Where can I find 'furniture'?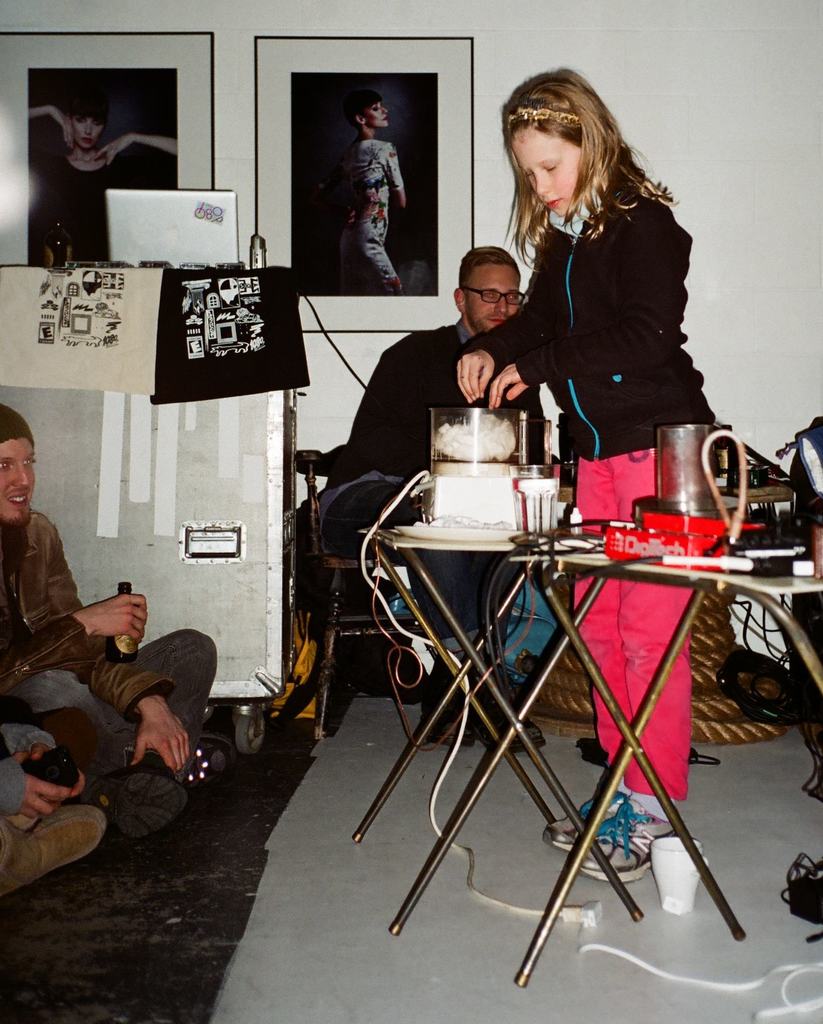
You can find it at [494,538,822,986].
